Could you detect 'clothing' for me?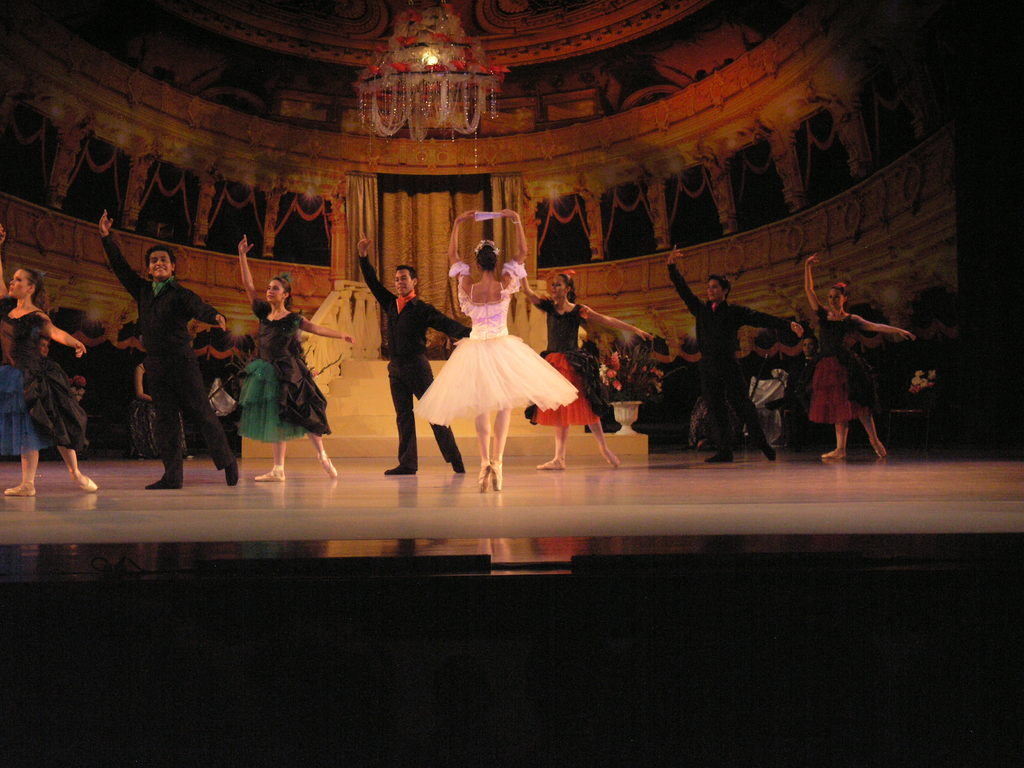
Detection result: 129/361/191/458.
